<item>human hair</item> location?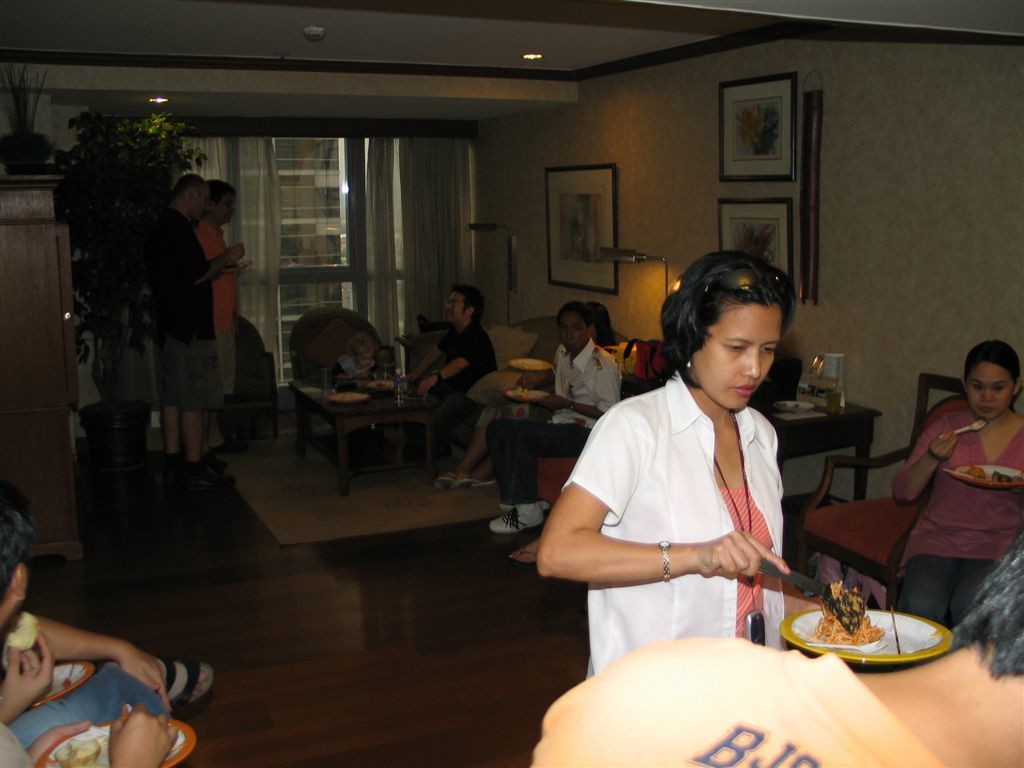
locate(348, 332, 377, 366)
